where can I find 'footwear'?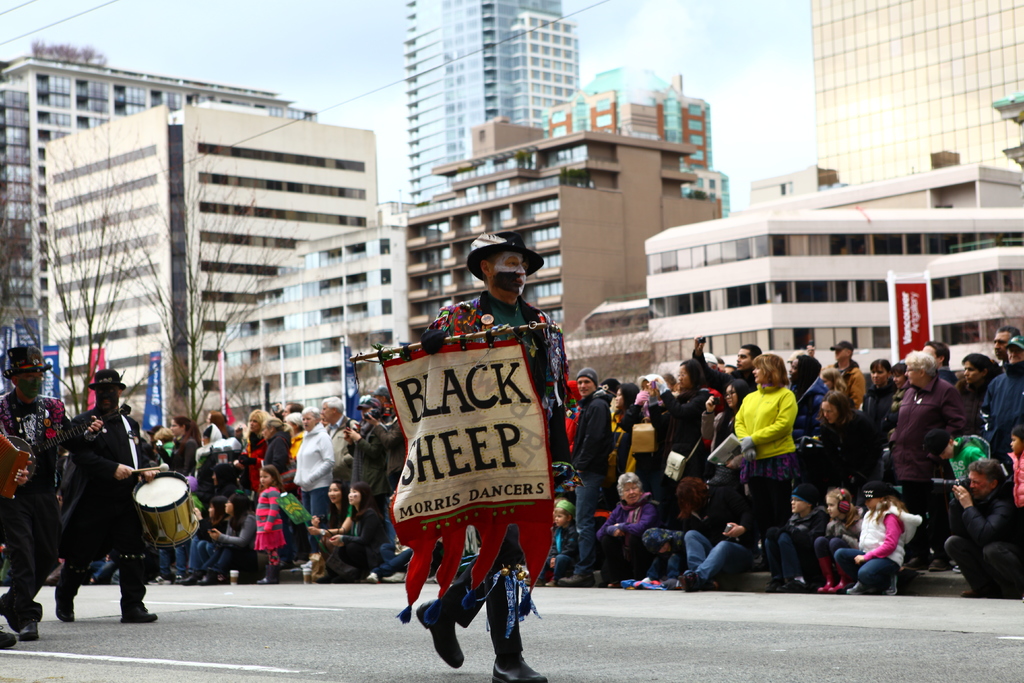
You can find it at 677, 571, 705, 598.
